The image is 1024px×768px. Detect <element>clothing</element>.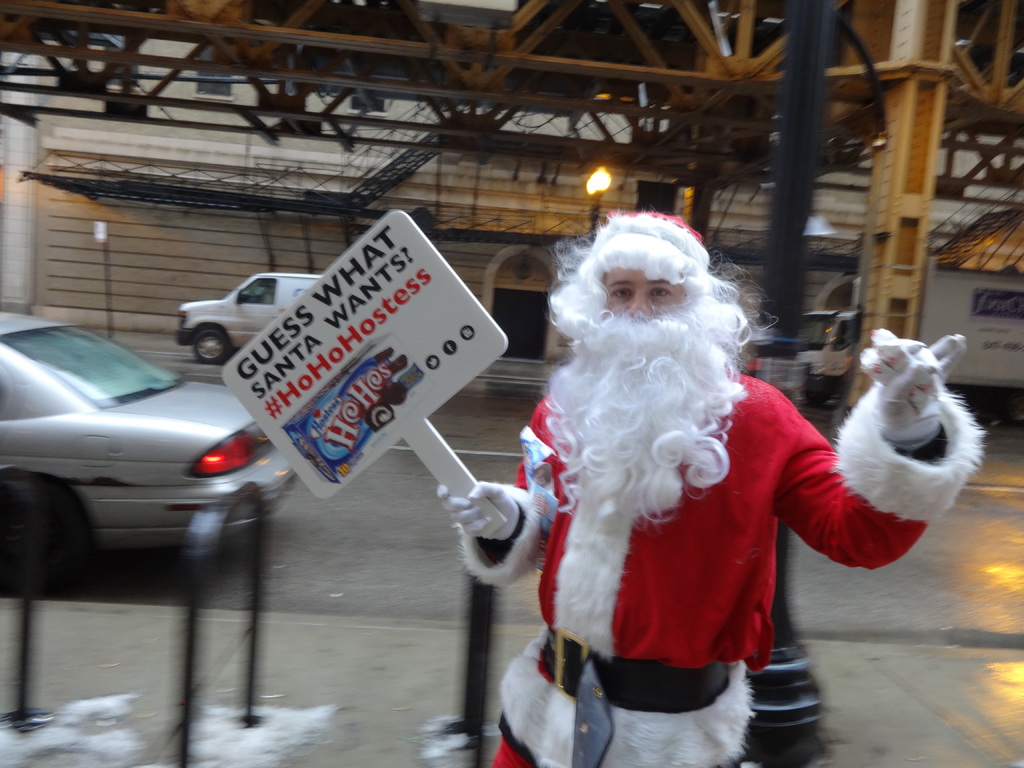
Detection: x1=452 y1=363 x2=986 y2=767.
